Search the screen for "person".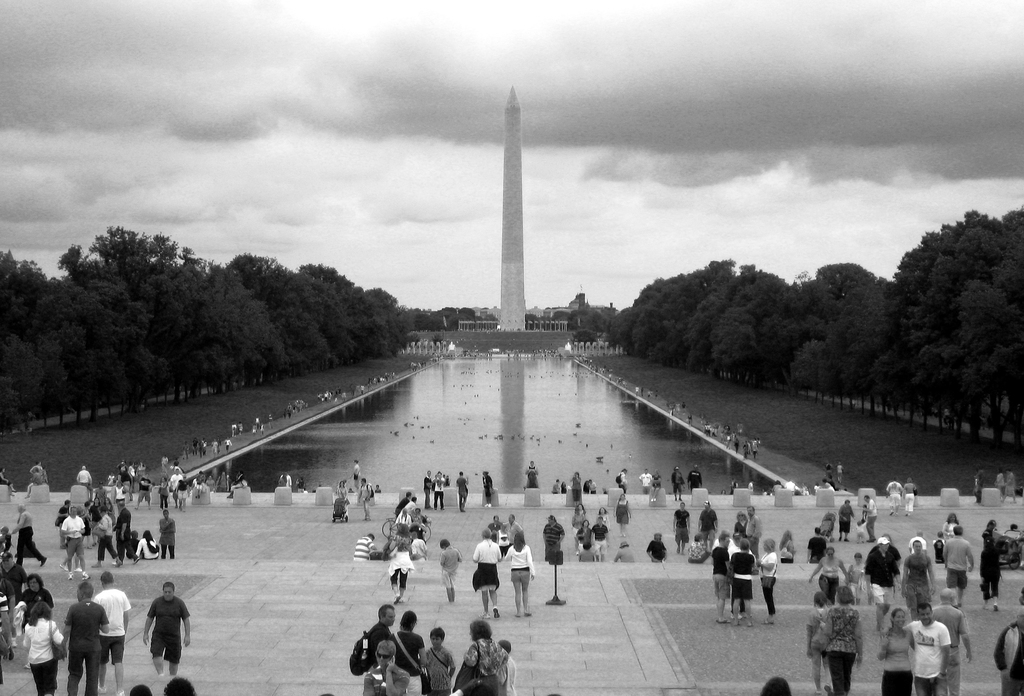
Found at pyautogui.locateOnScreen(29, 460, 42, 473).
